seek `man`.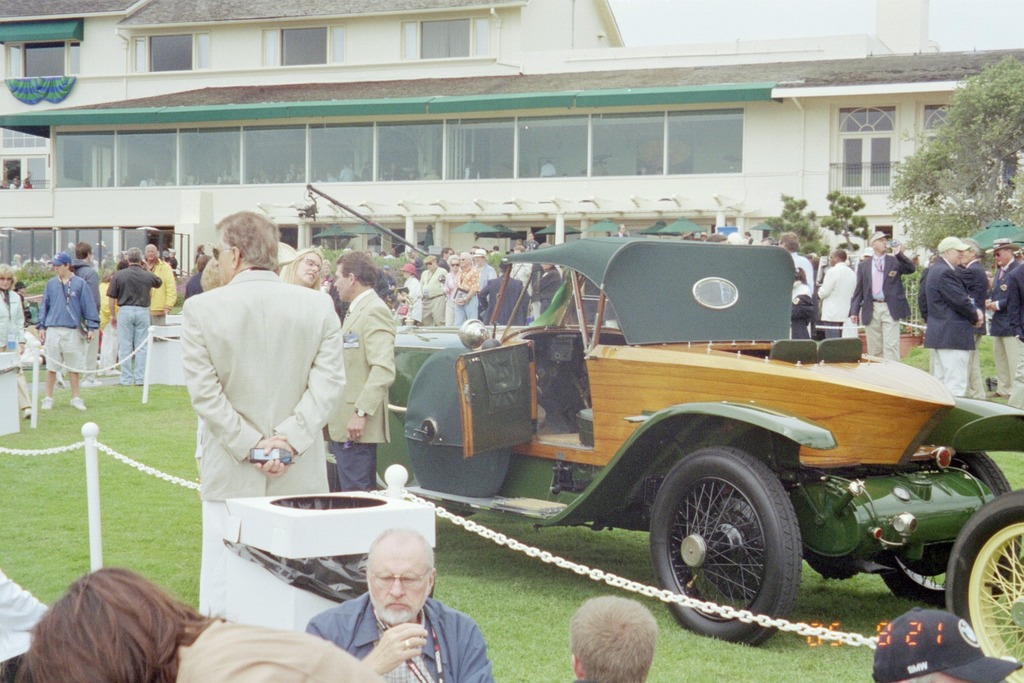
(107,241,161,386).
